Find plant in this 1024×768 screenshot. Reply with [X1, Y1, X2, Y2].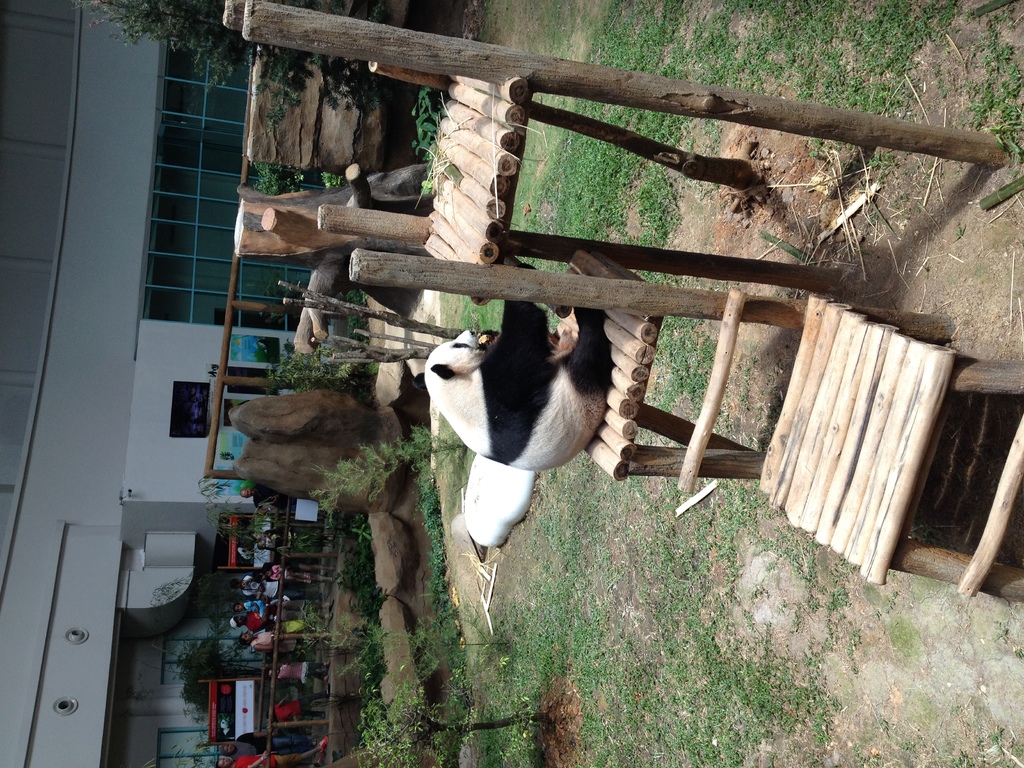
[312, 419, 465, 521].
